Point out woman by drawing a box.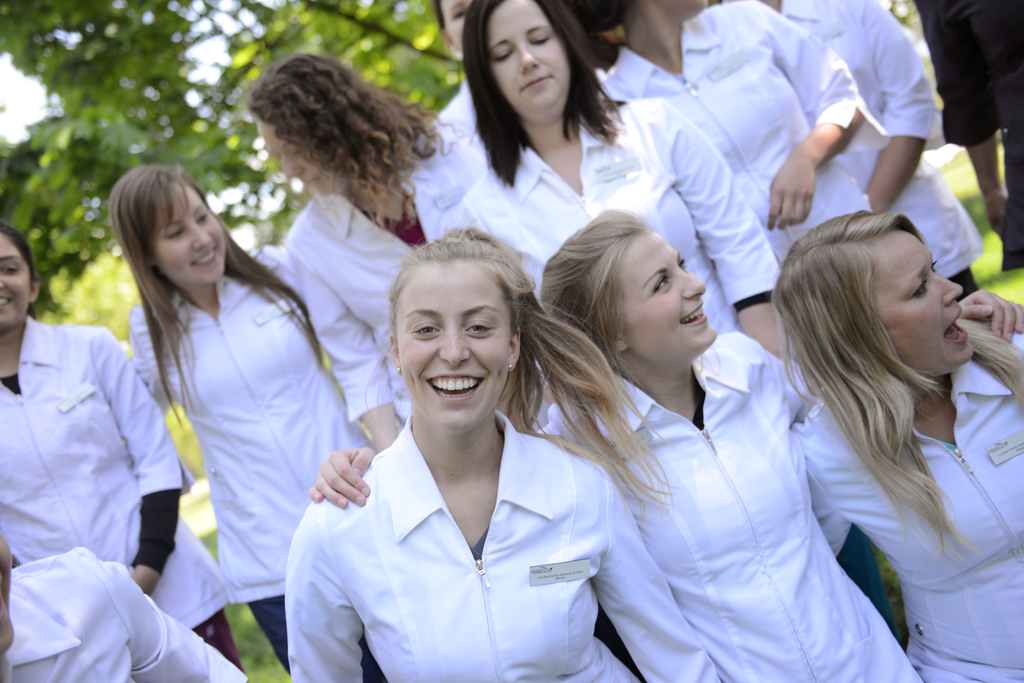
<region>240, 45, 486, 455</region>.
